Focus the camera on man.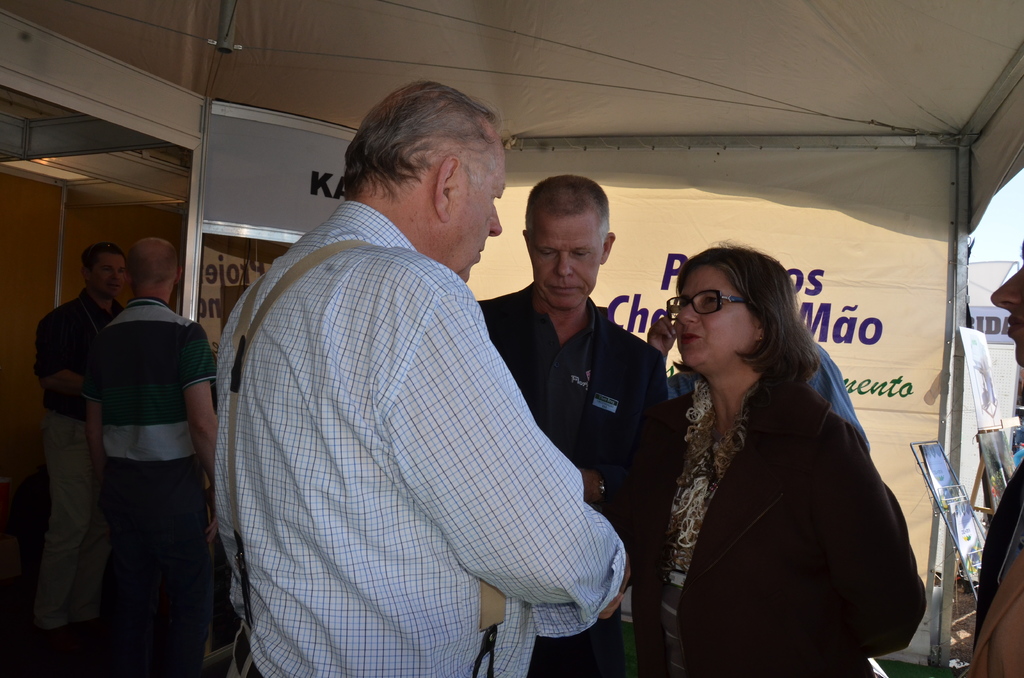
Focus region: <region>27, 239, 131, 650</region>.
